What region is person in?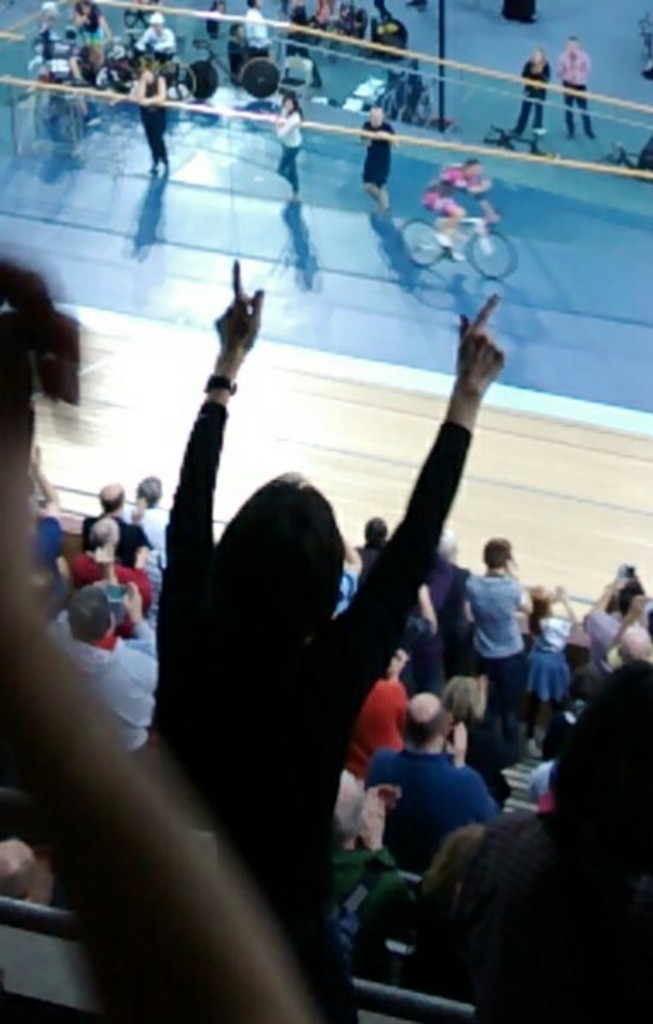
detection(39, 573, 156, 749).
